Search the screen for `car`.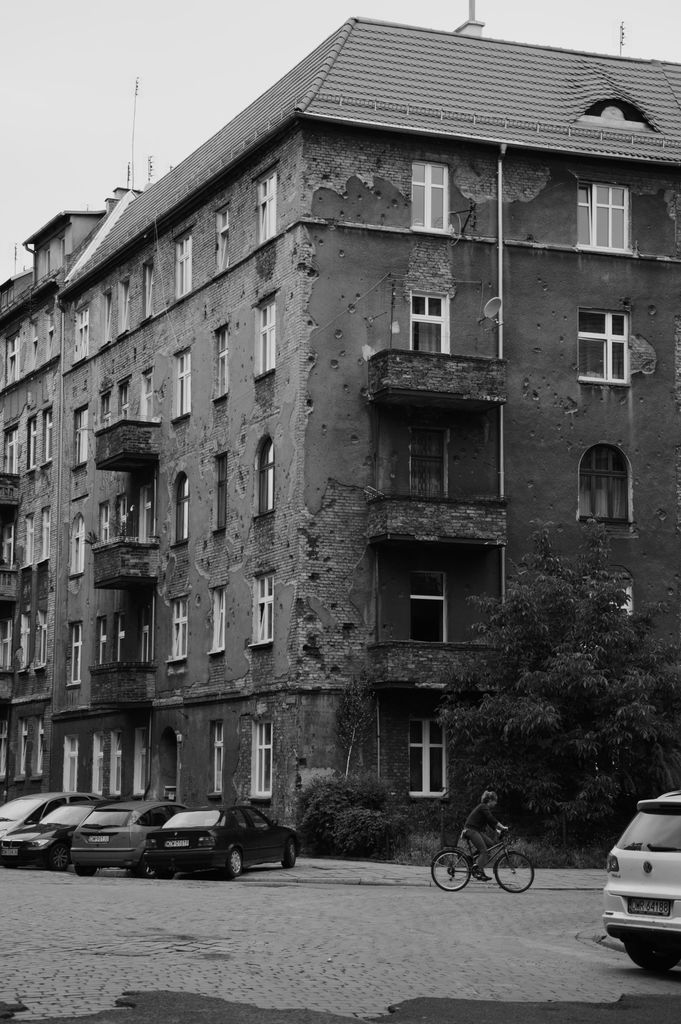
Found at x1=72, y1=803, x2=177, y2=877.
